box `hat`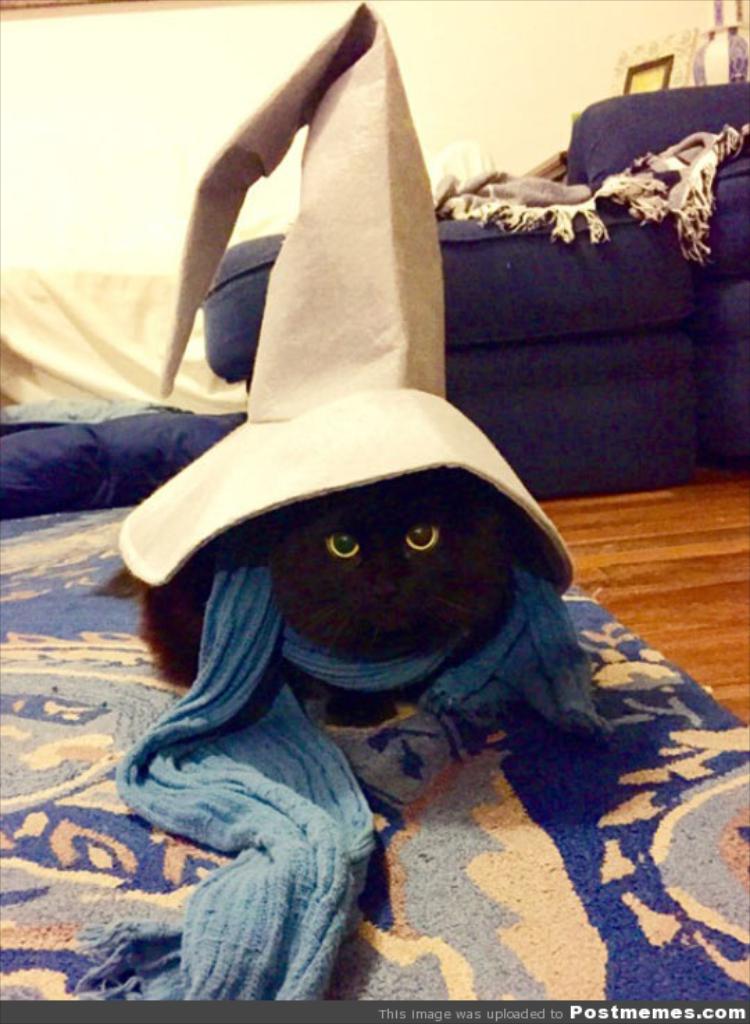
{"x1": 111, "y1": 3, "x2": 576, "y2": 599}
